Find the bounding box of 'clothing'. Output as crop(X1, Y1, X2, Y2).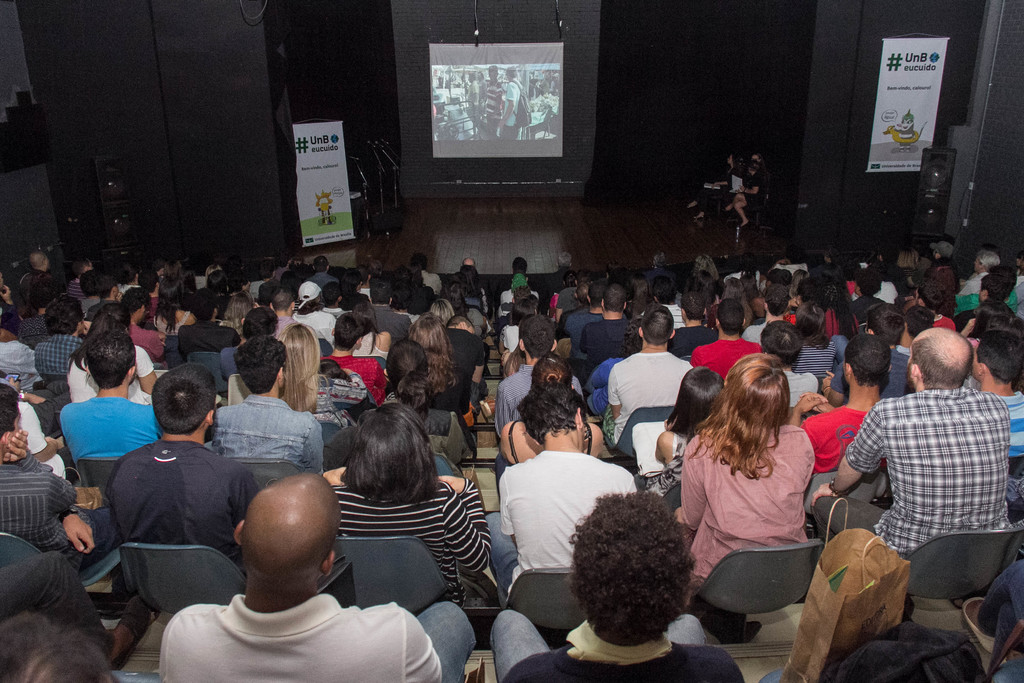
crop(692, 340, 758, 374).
